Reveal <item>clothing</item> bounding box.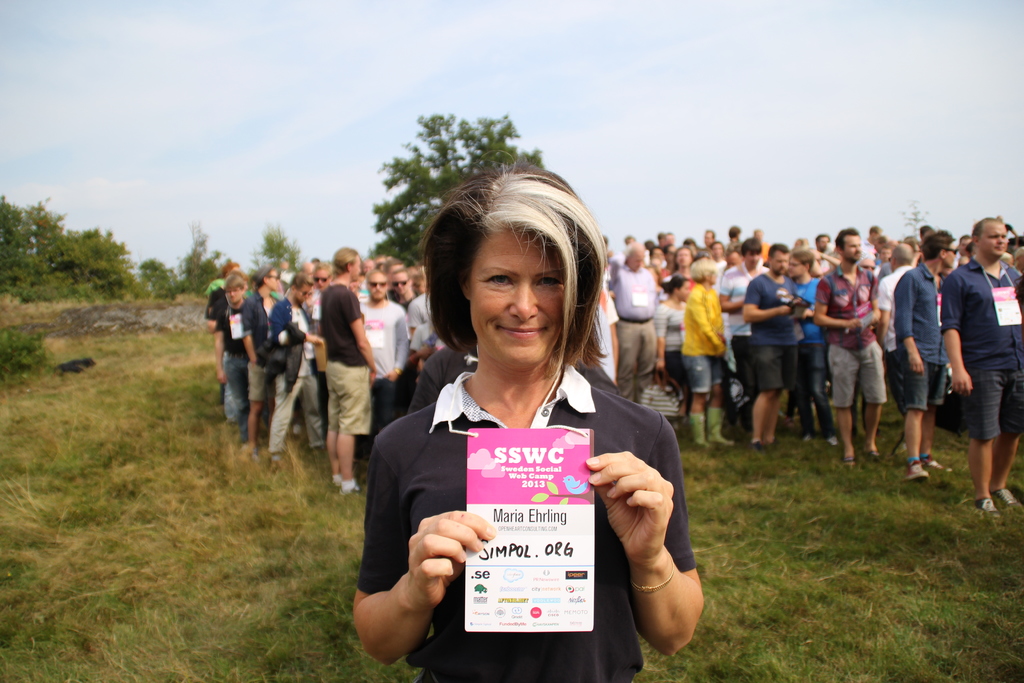
Revealed: x1=715 y1=259 x2=767 y2=399.
